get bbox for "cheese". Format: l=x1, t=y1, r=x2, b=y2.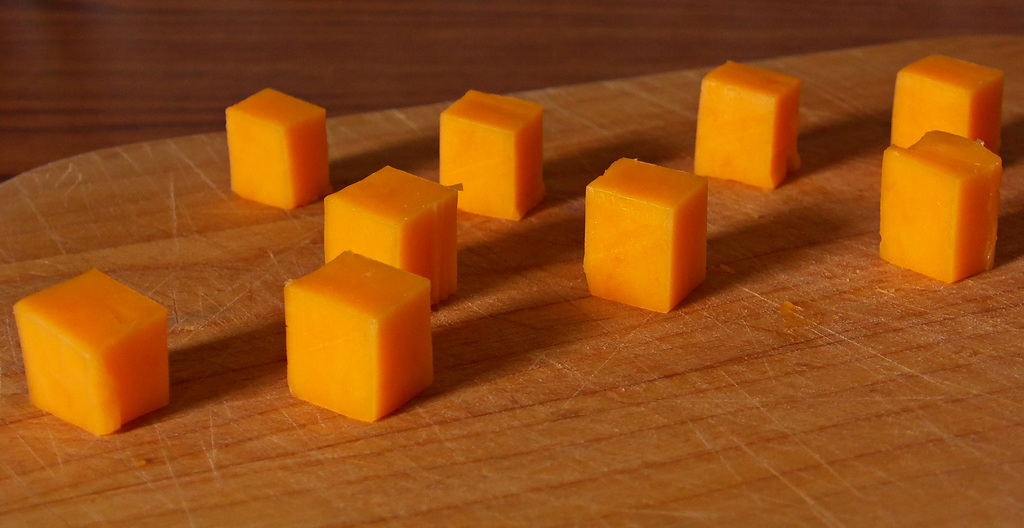
l=879, t=130, r=1007, b=287.
